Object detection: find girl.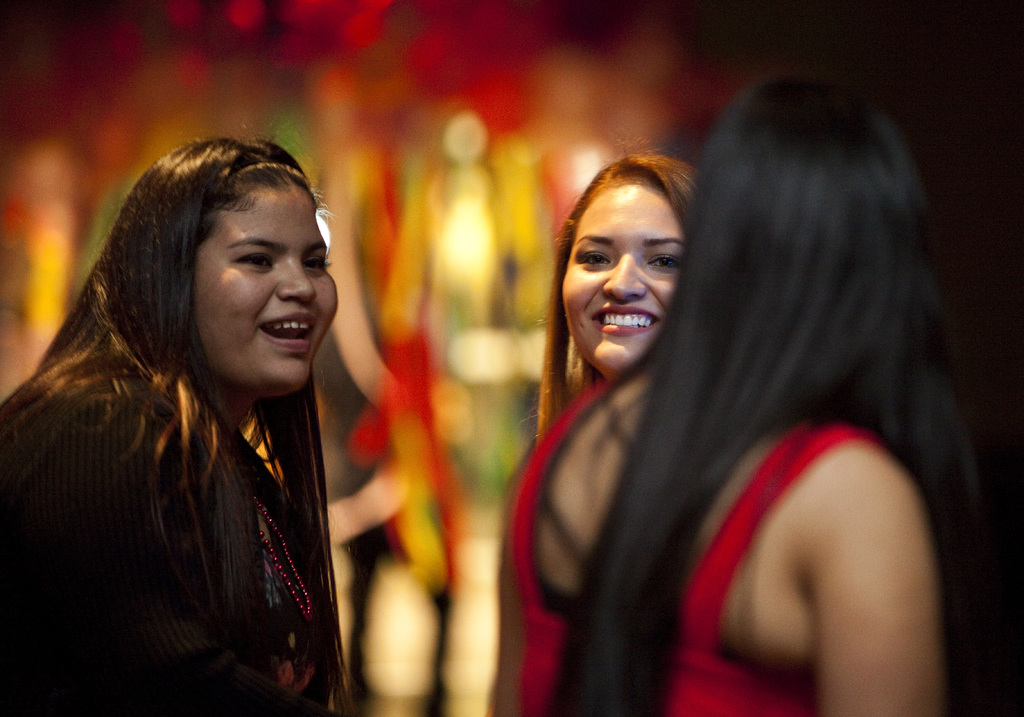
512, 142, 721, 468.
